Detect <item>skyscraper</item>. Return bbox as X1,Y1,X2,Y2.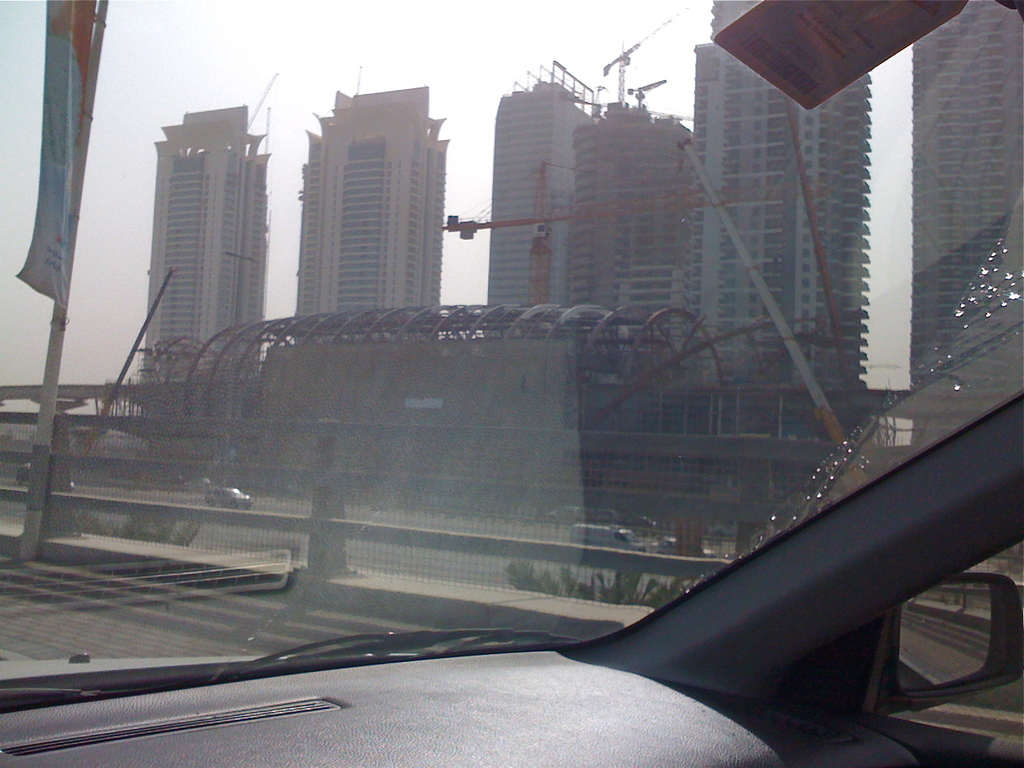
140,76,280,381.
